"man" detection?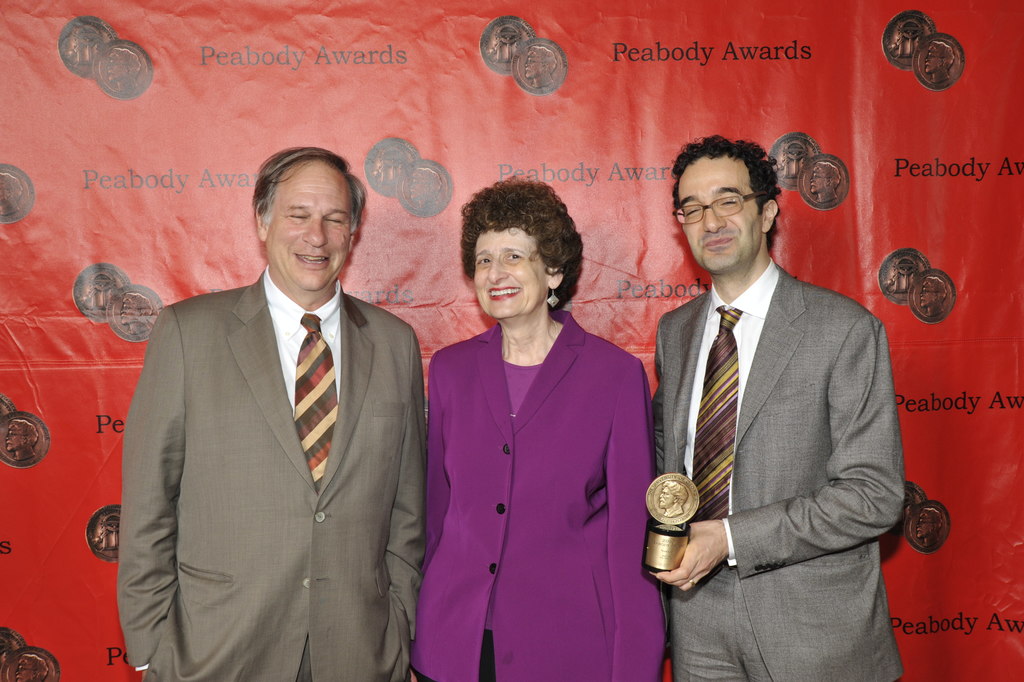
x1=626, y1=97, x2=911, y2=669
